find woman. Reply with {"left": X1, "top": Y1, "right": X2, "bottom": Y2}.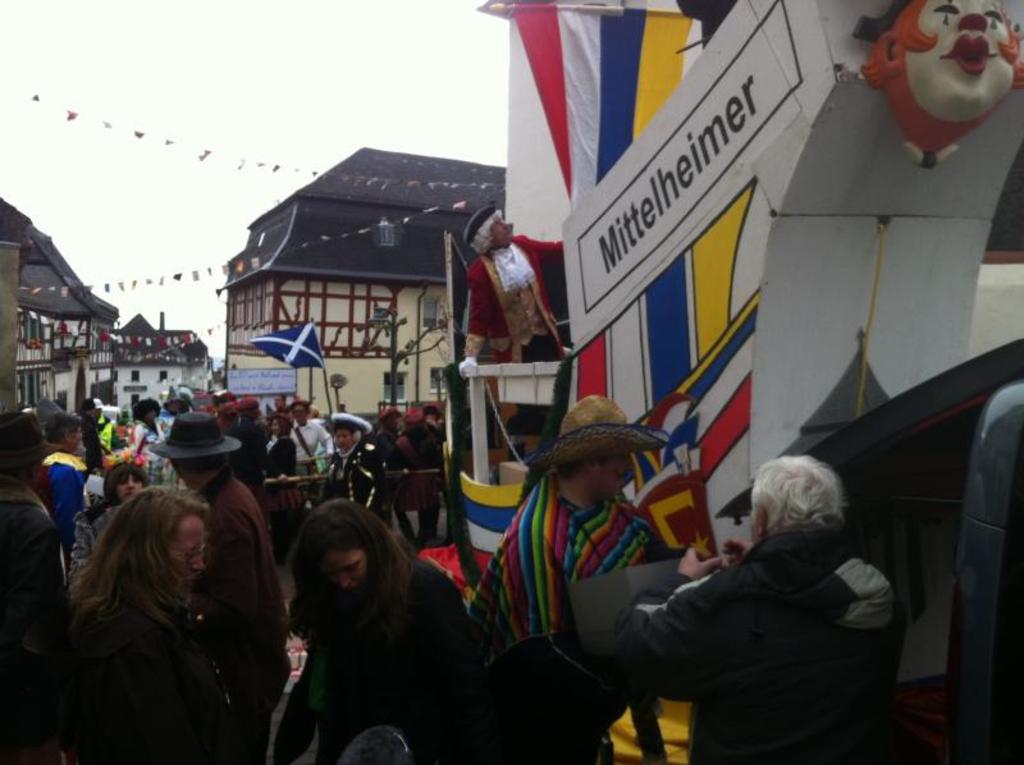
{"left": 76, "top": 466, "right": 156, "bottom": 568}.
